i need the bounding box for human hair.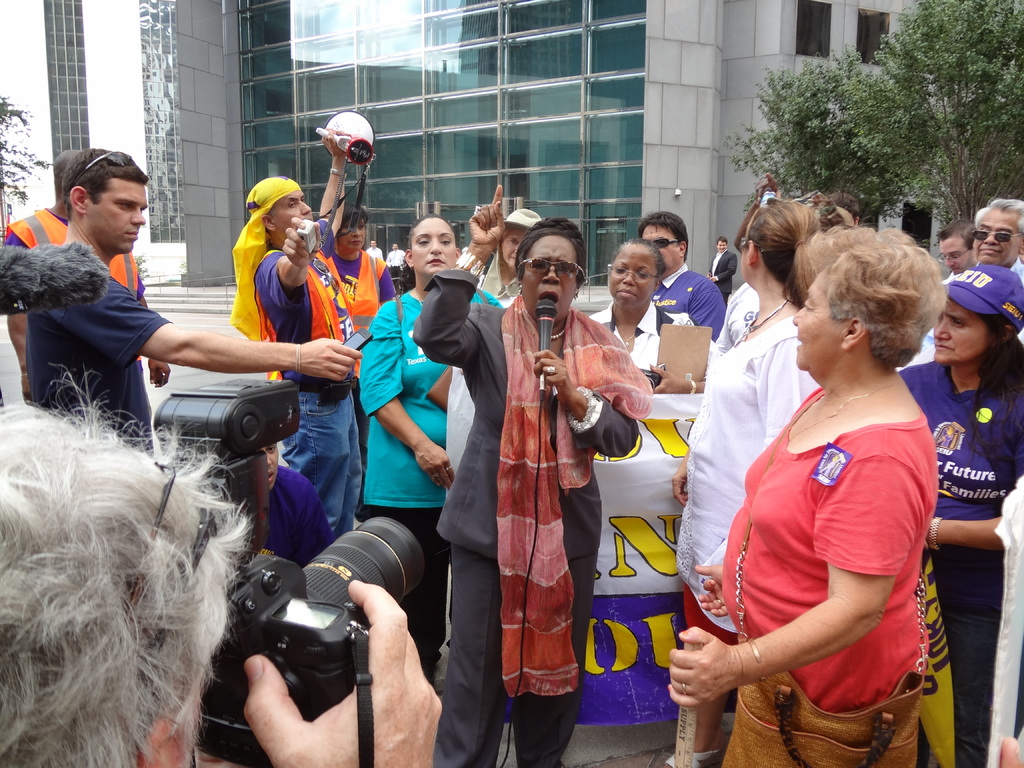
Here it is: 962, 316, 1023, 483.
